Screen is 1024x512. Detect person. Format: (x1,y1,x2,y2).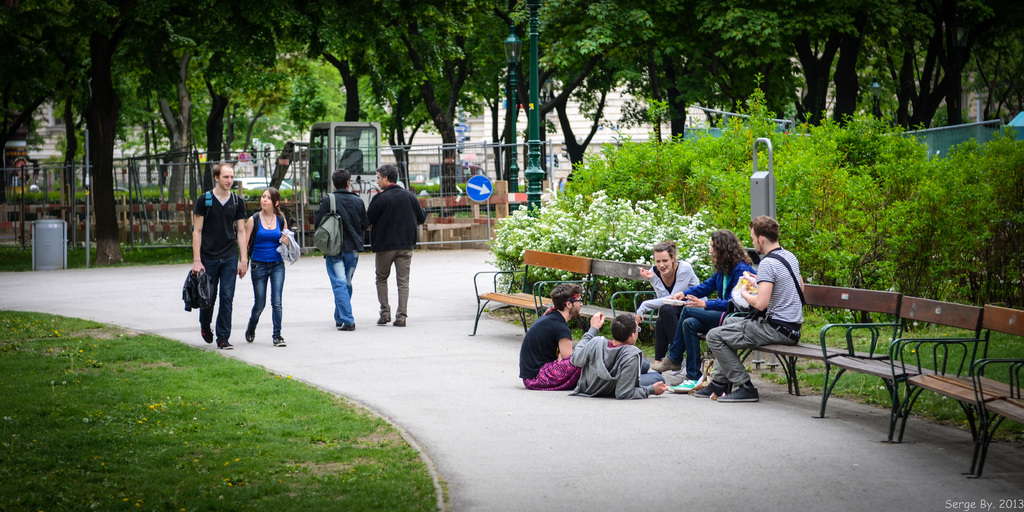
(566,314,670,401).
